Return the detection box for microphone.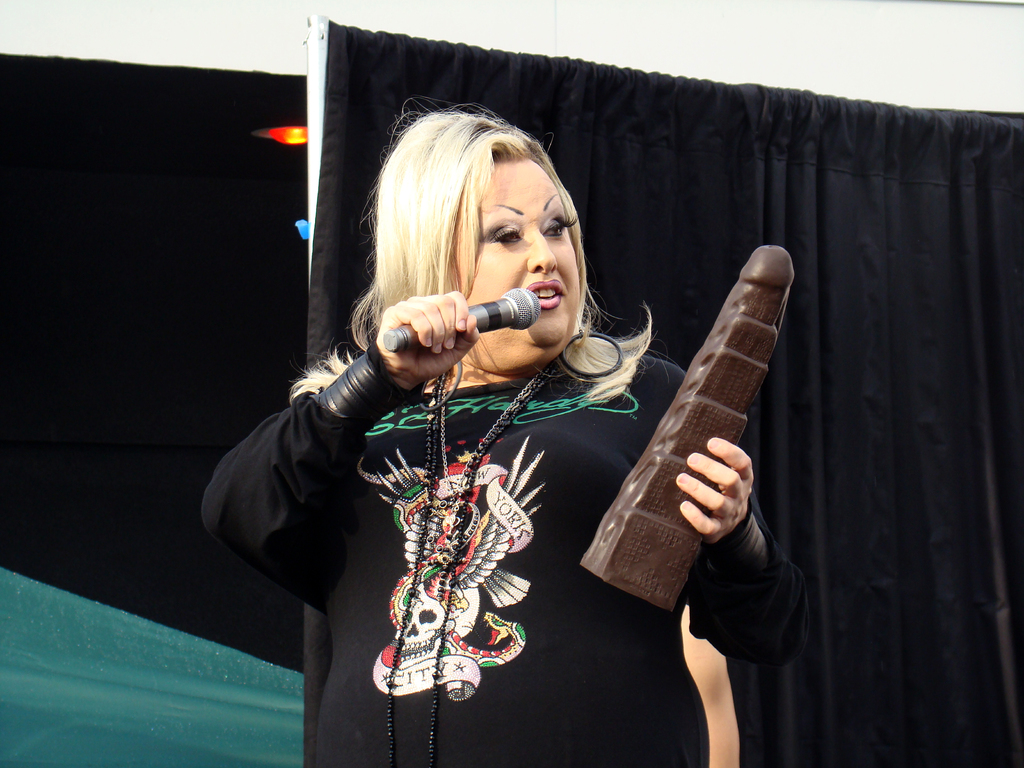
381 285 540 353.
